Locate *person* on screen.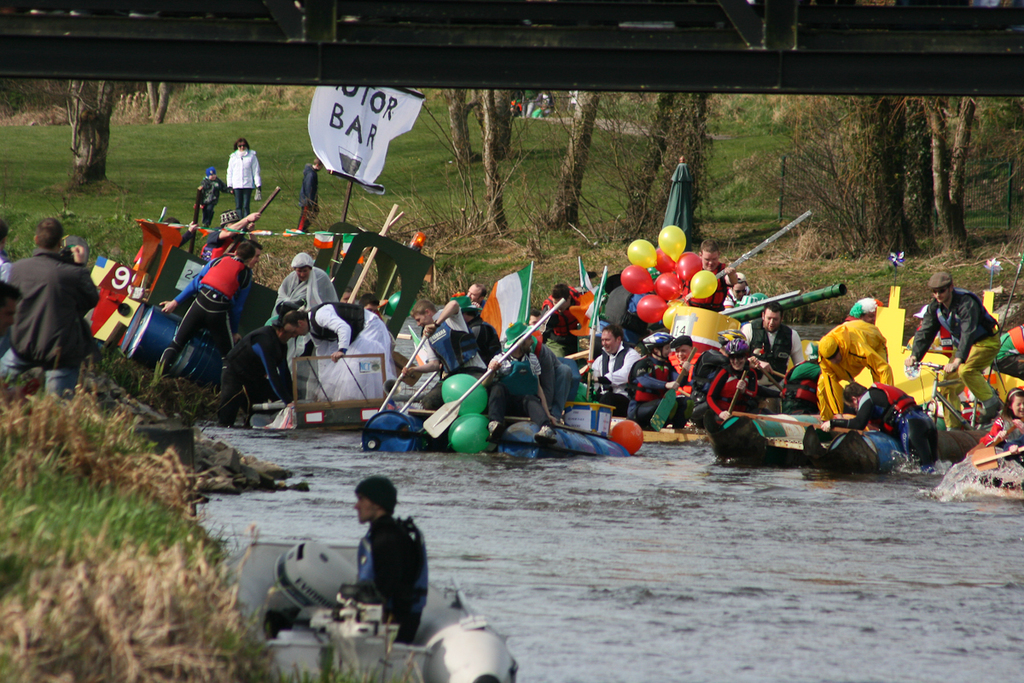
On screen at 626, 331, 675, 423.
